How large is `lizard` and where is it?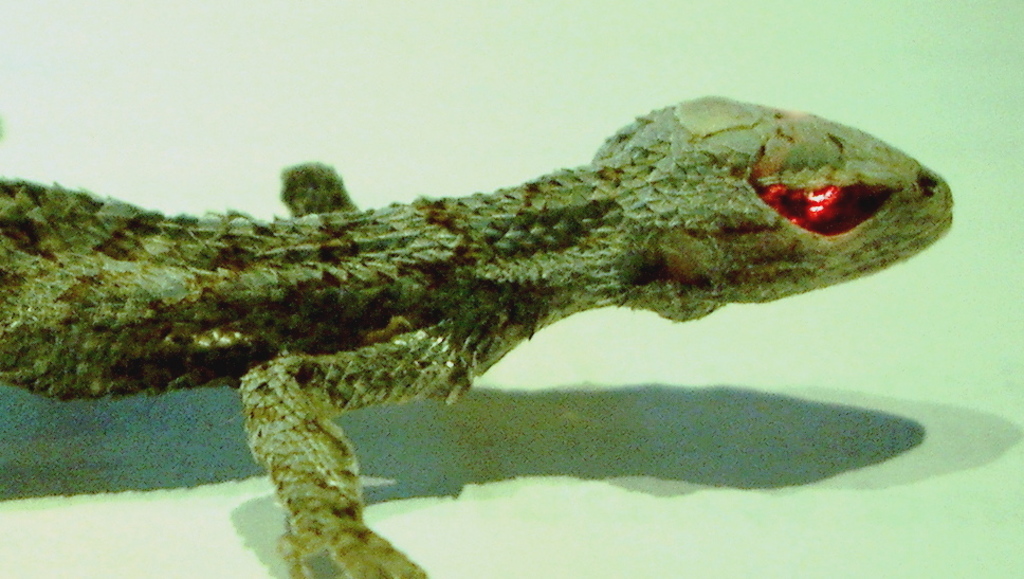
Bounding box: {"left": 39, "top": 123, "right": 947, "bottom": 537}.
